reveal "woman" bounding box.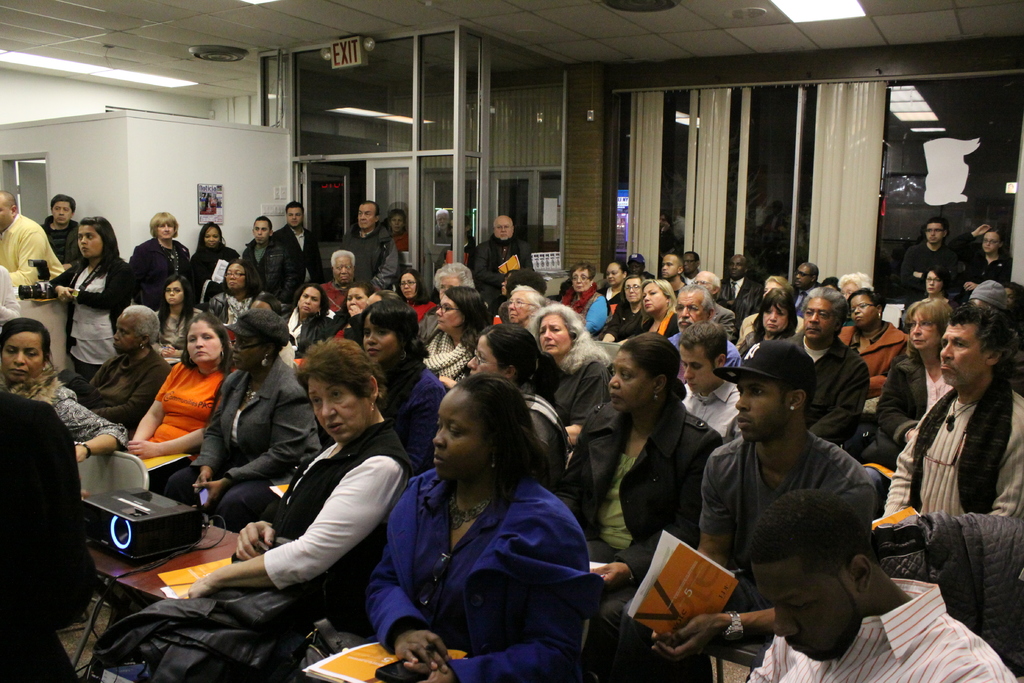
Revealed: <box>286,285,332,350</box>.
